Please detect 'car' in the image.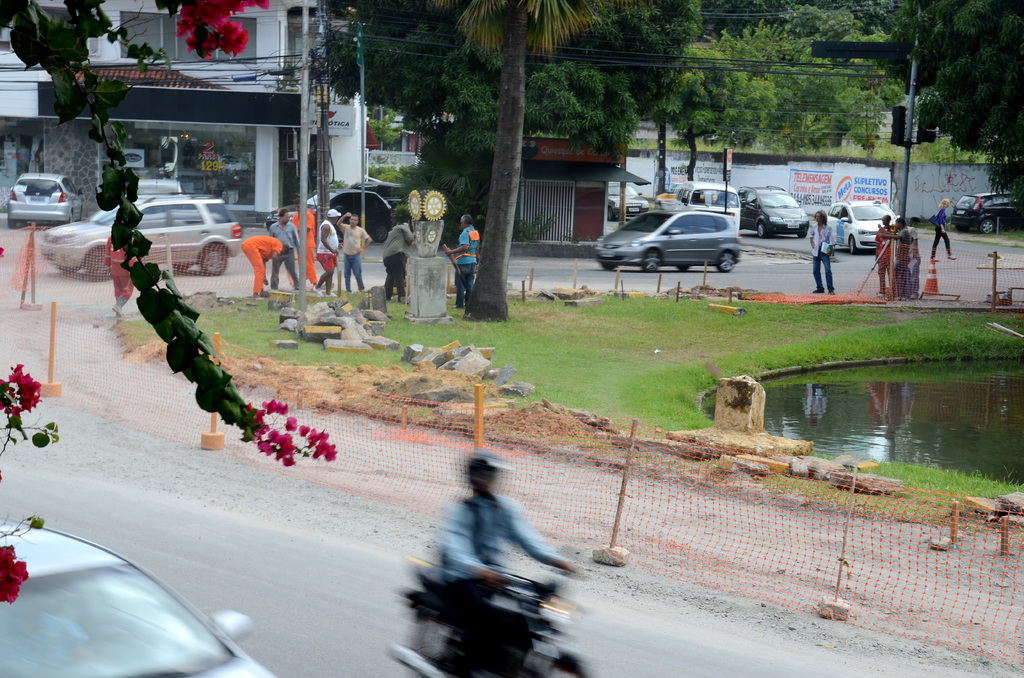
(35,191,242,282).
